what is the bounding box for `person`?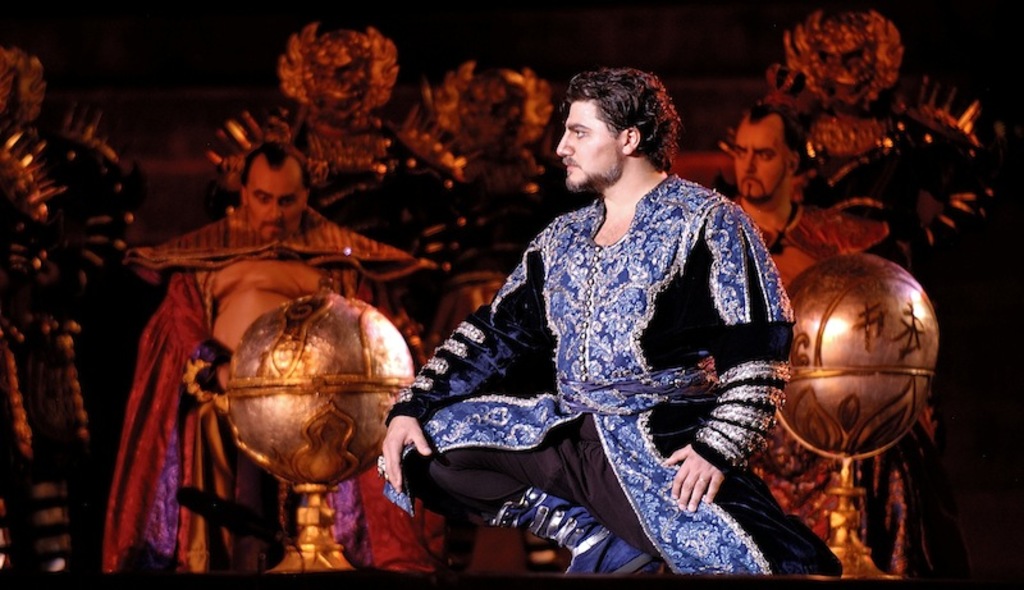
l=709, t=99, r=928, b=577.
